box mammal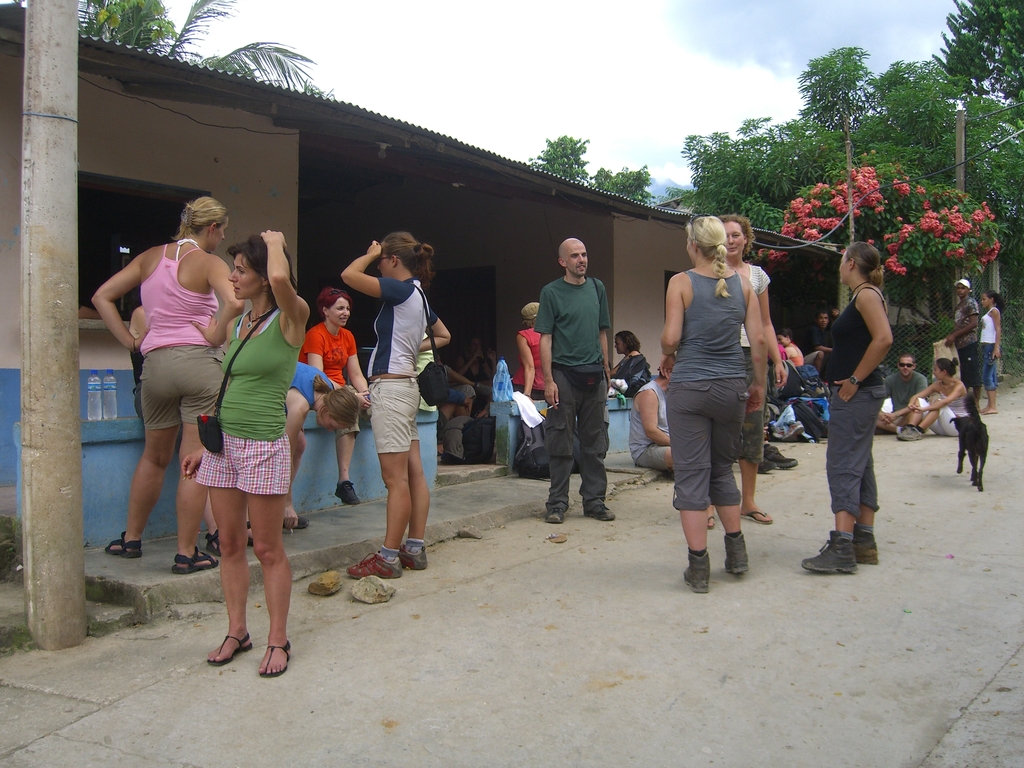
659/212/770/593
